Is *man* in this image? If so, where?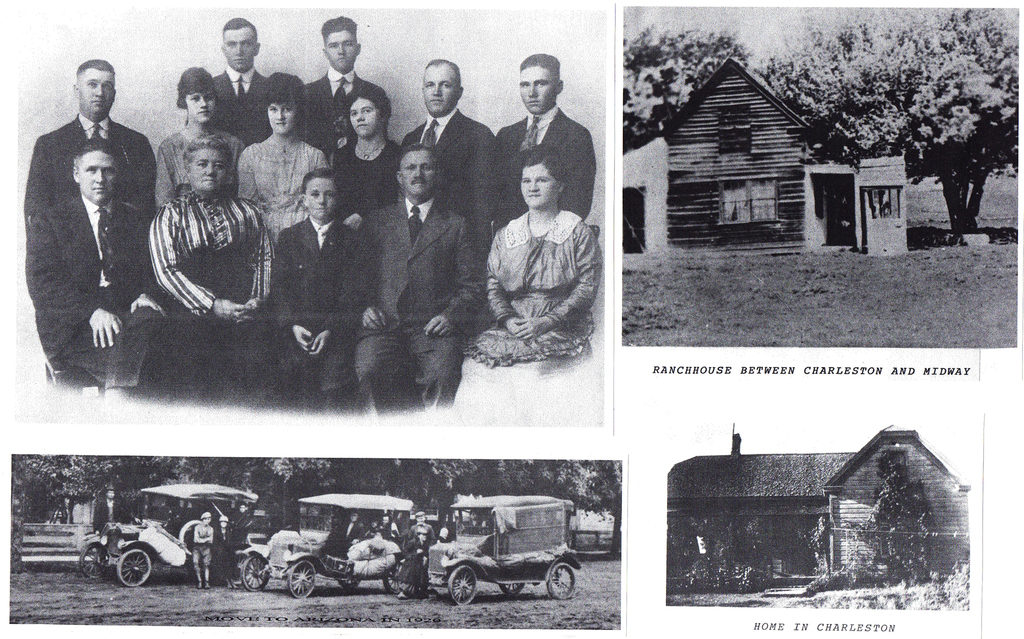
Yes, at box(28, 60, 164, 217).
